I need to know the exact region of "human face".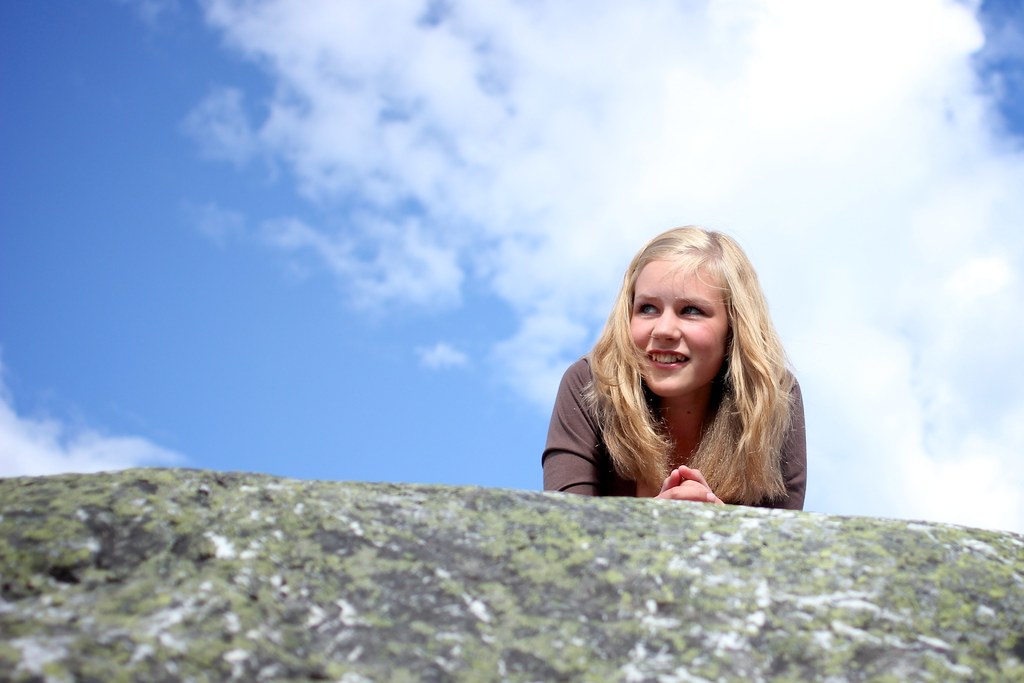
Region: <bbox>630, 258, 729, 391</bbox>.
